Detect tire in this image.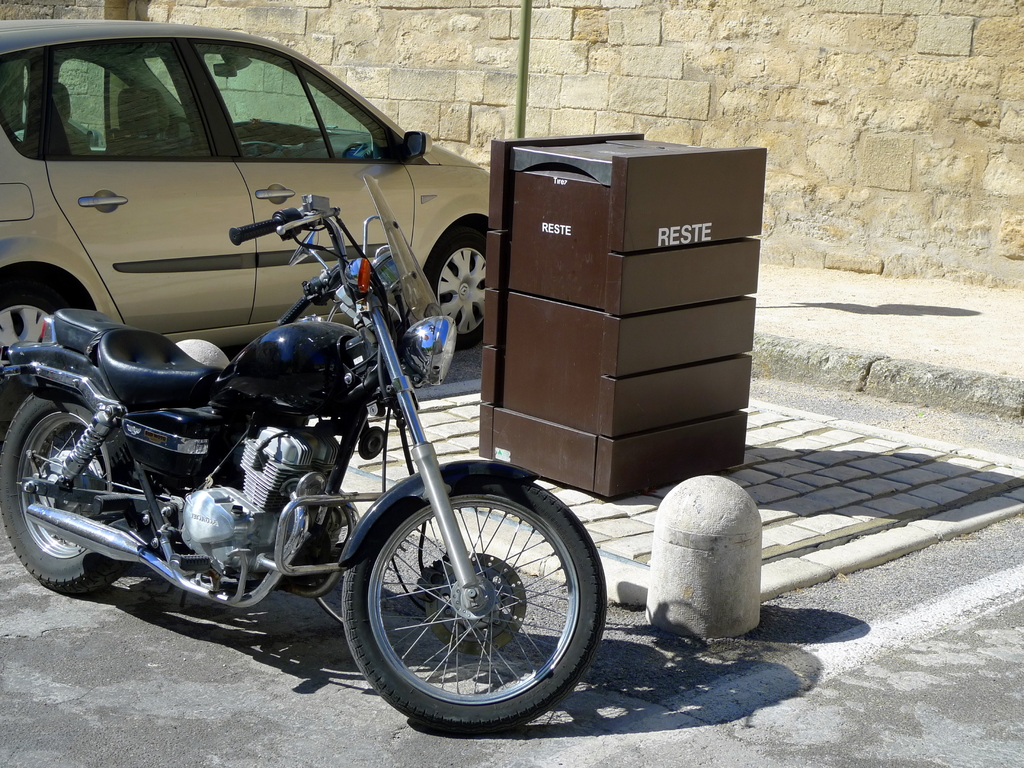
Detection: 427, 228, 489, 351.
